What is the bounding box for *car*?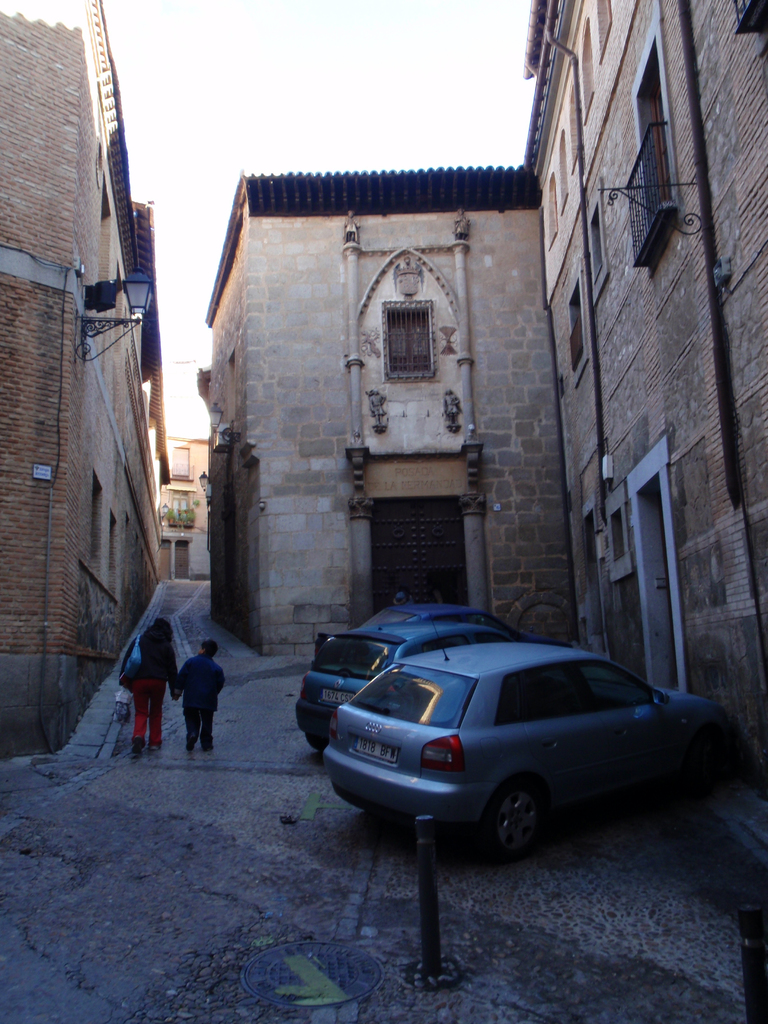
<box>359,601,508,627</box>.
